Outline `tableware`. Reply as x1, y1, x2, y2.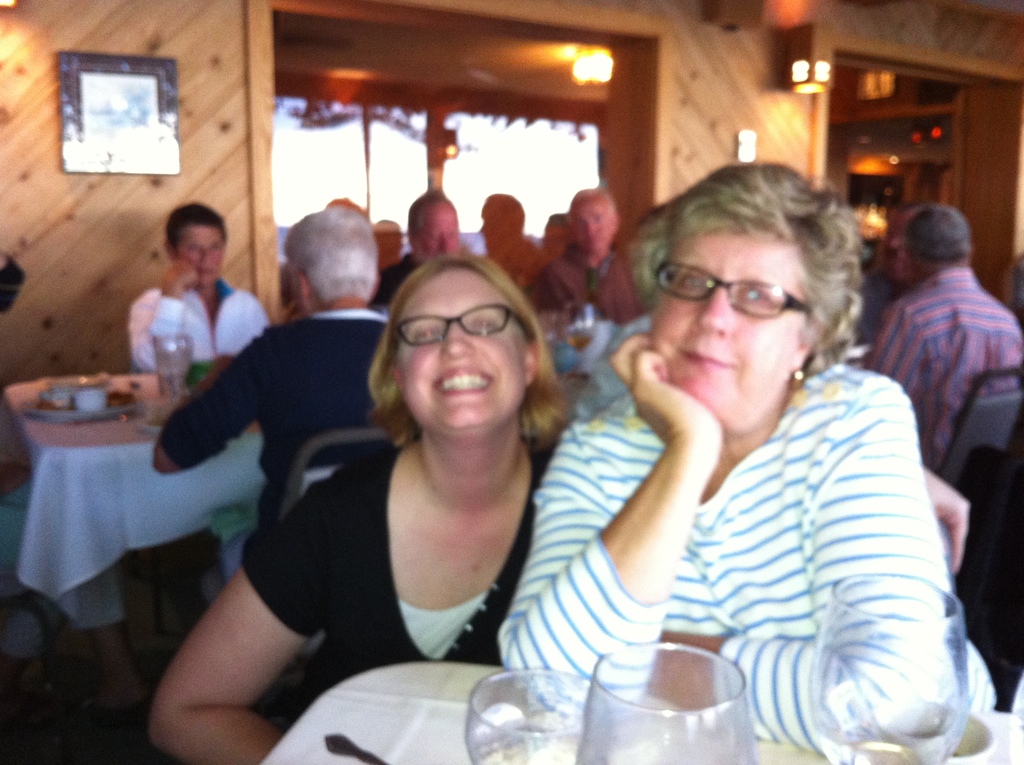
463, 660, 598, 764.
